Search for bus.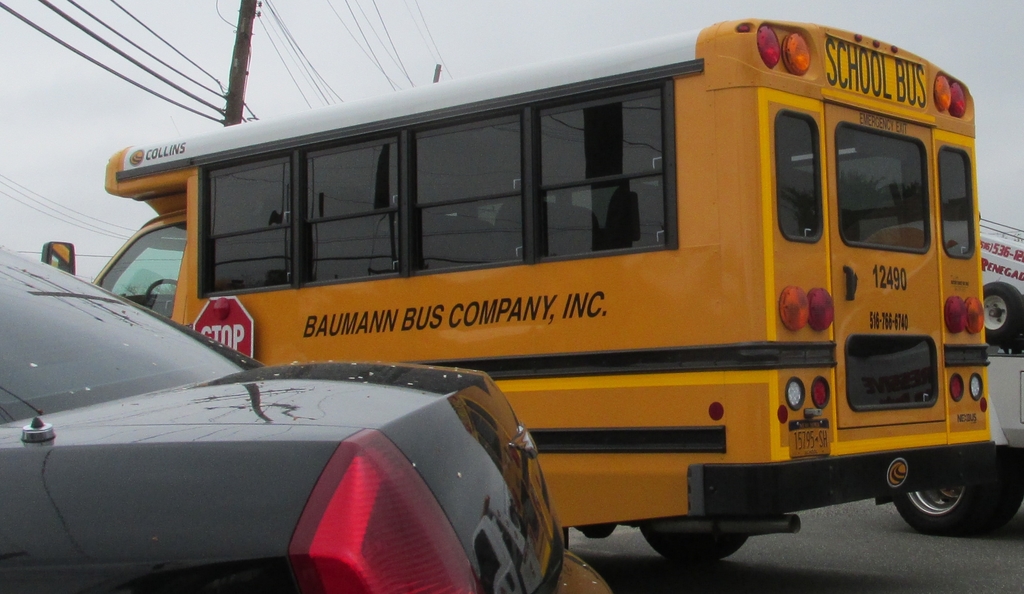
Found at rect(40, 14, 995, 570).
